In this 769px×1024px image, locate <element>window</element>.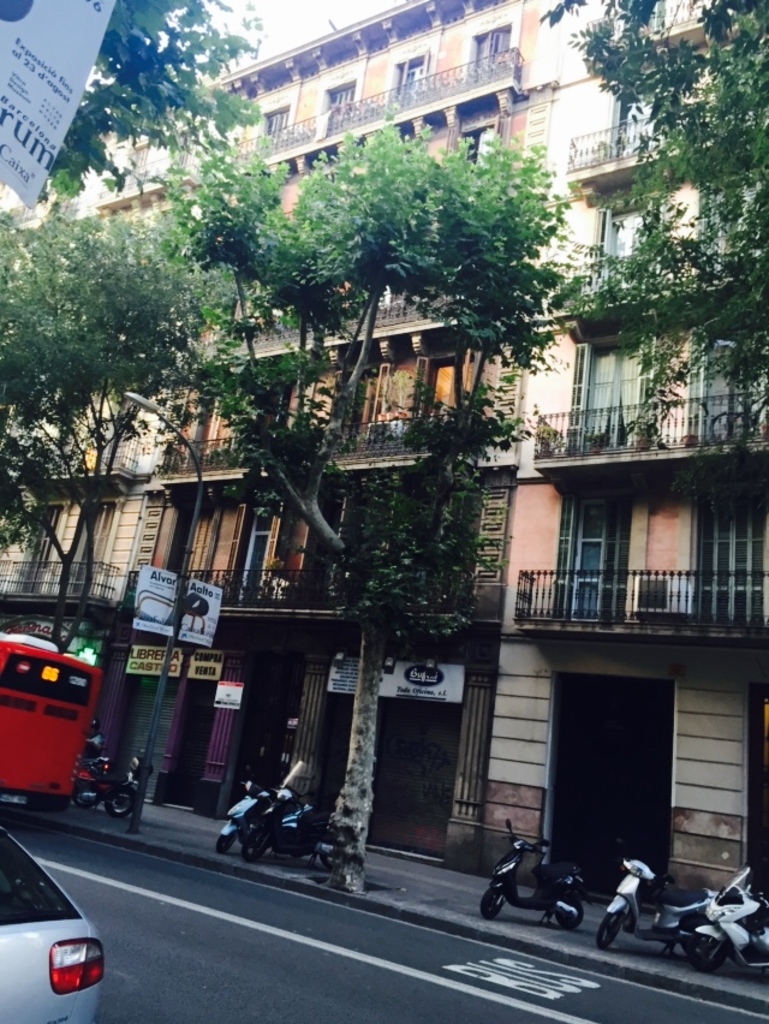
Bounding box: bbox(681, 494, 768, 630).
